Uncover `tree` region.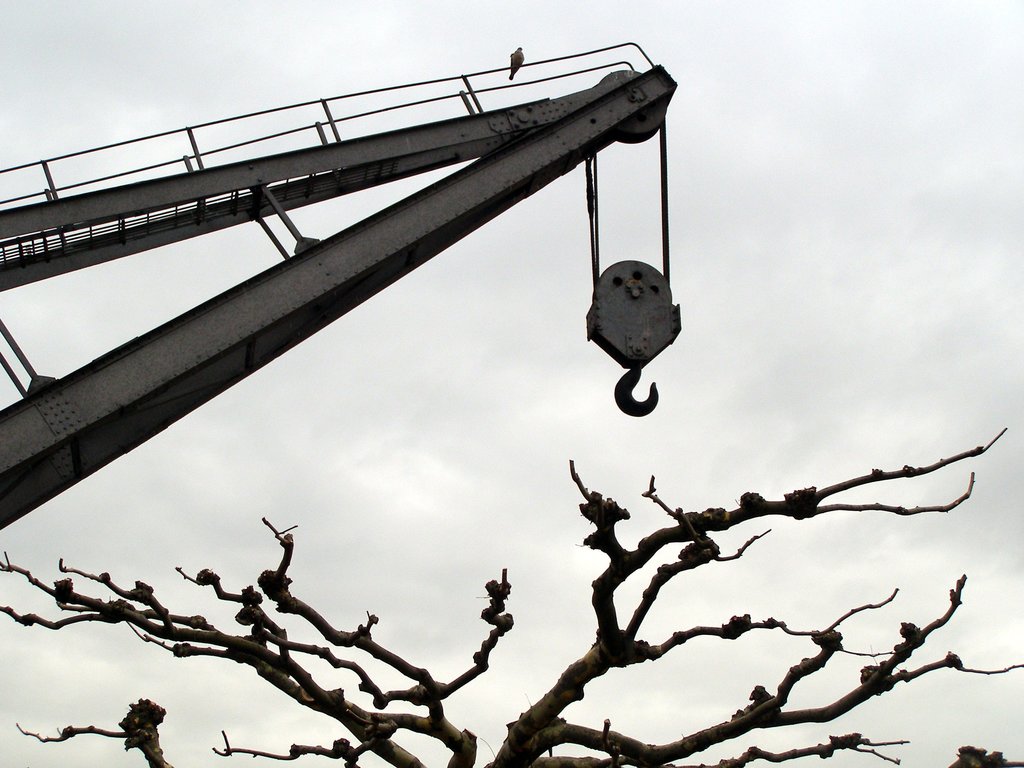
Uncovered: 0,417,1023,767.
